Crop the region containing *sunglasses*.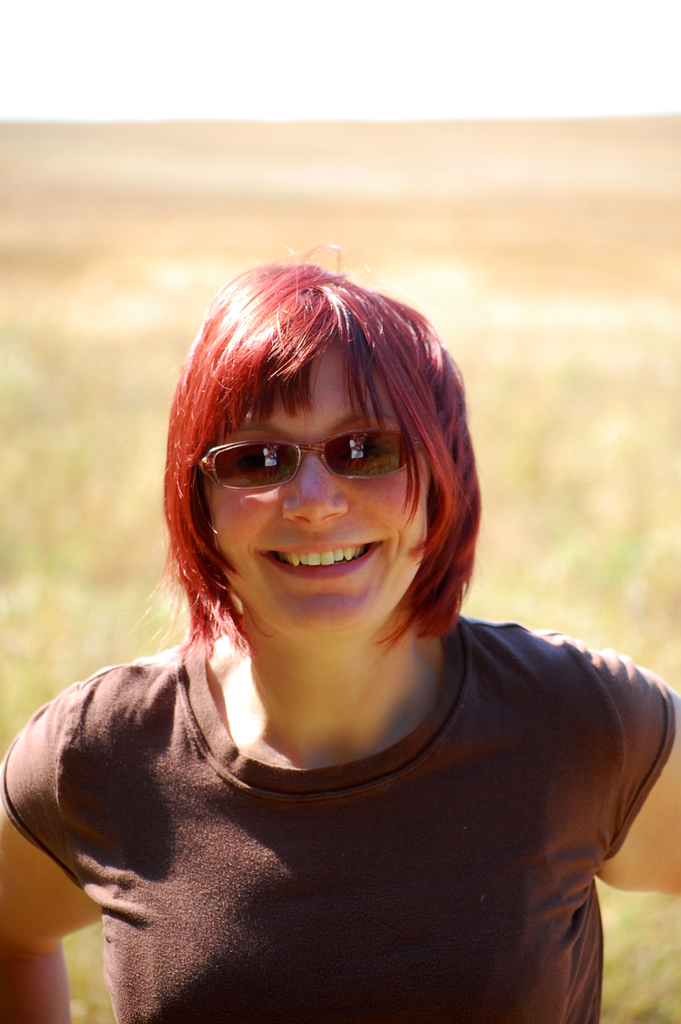
Crop region: bbox(190, 430, 418, 493).
